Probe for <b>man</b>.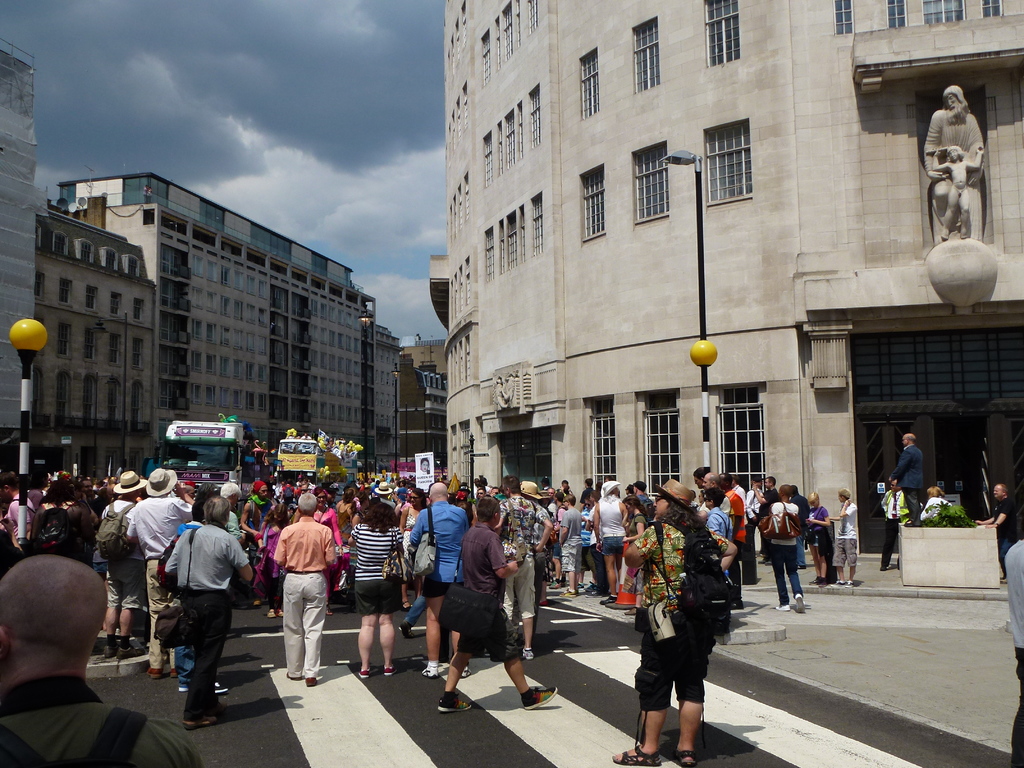
Probe result: (left=753, top=475, right=785, bottom=565).
